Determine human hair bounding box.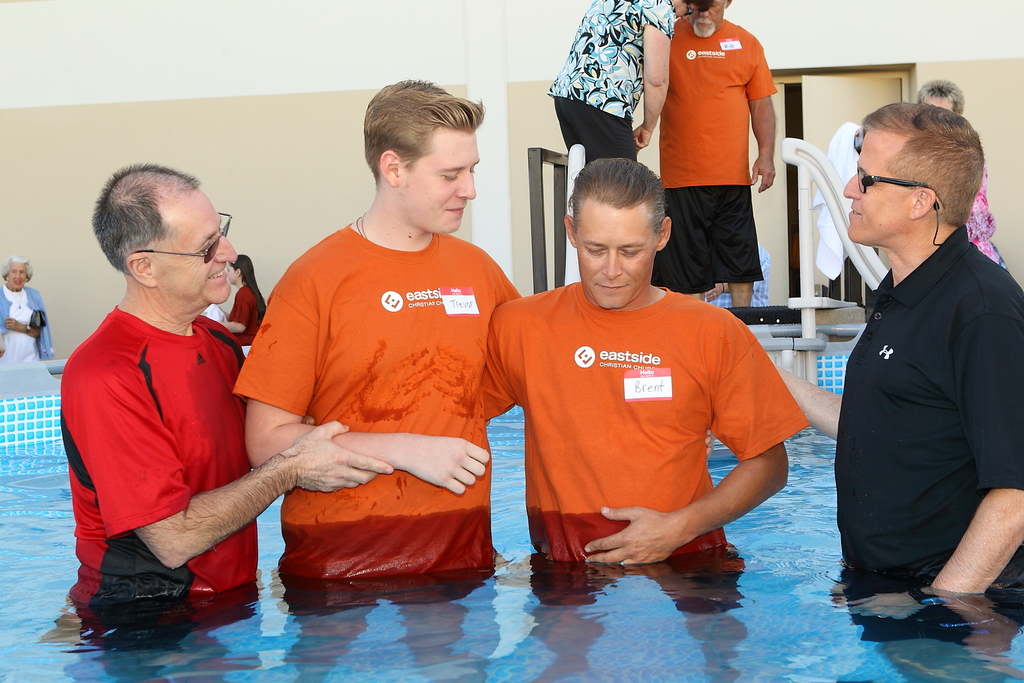
Determined: Rect(917, 78, 965, 112).
